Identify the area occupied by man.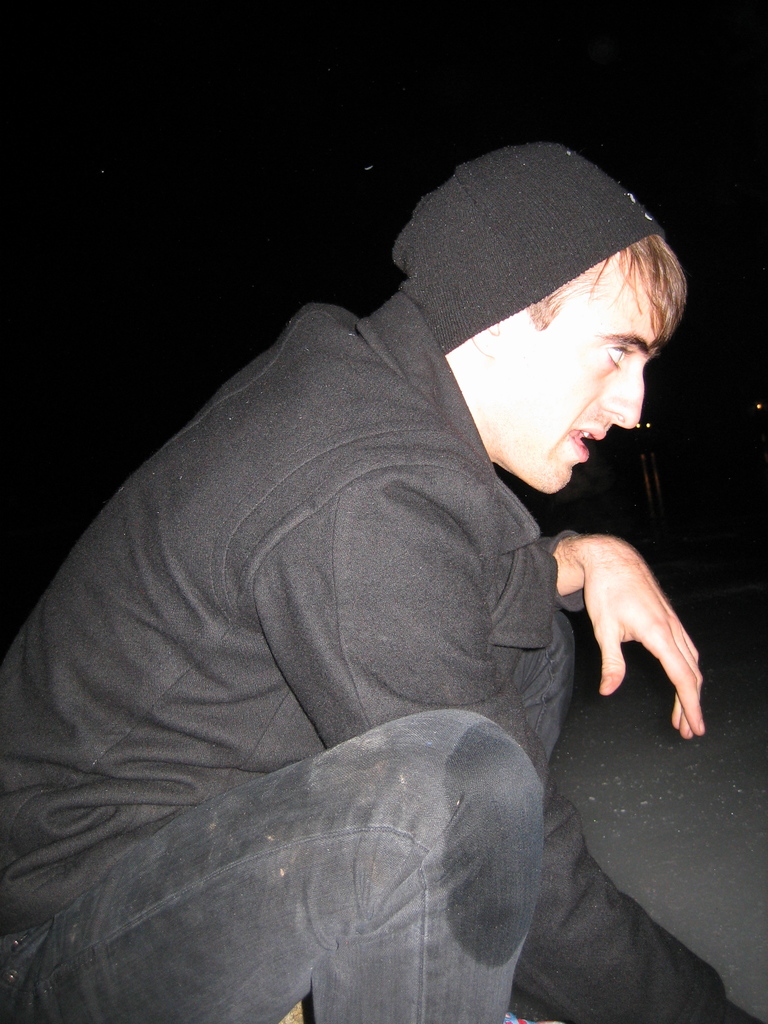
Area: 35,132,732,991.
